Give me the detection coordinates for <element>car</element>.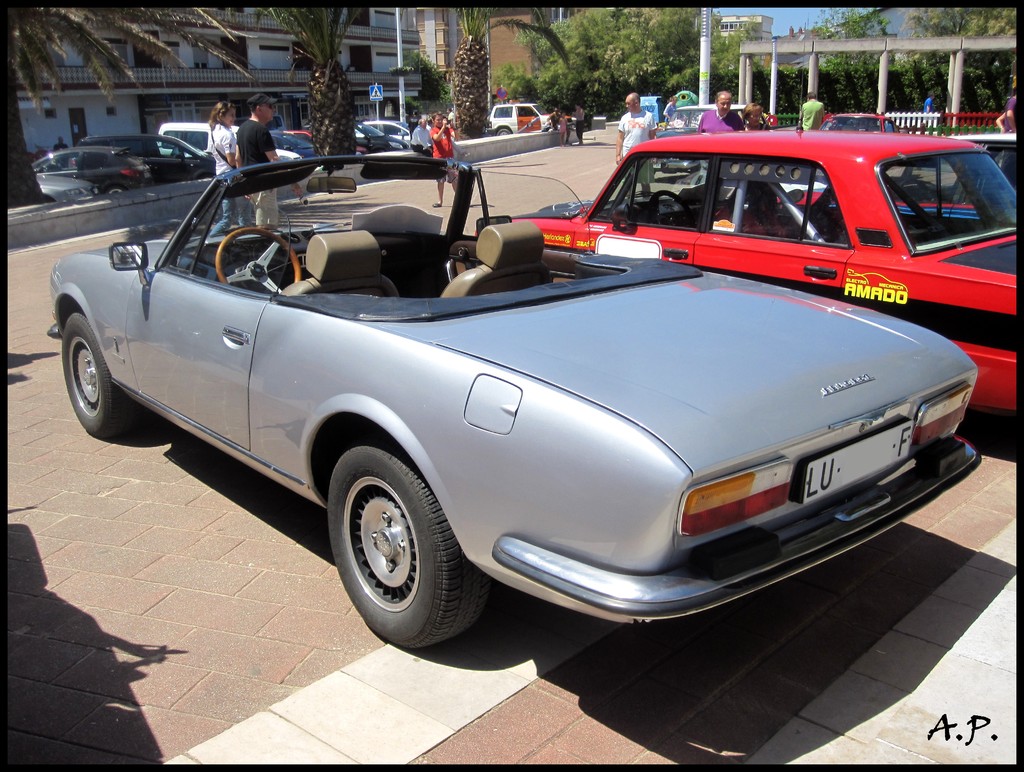
(x1=487, y1=104, x2=572, y2=139).
